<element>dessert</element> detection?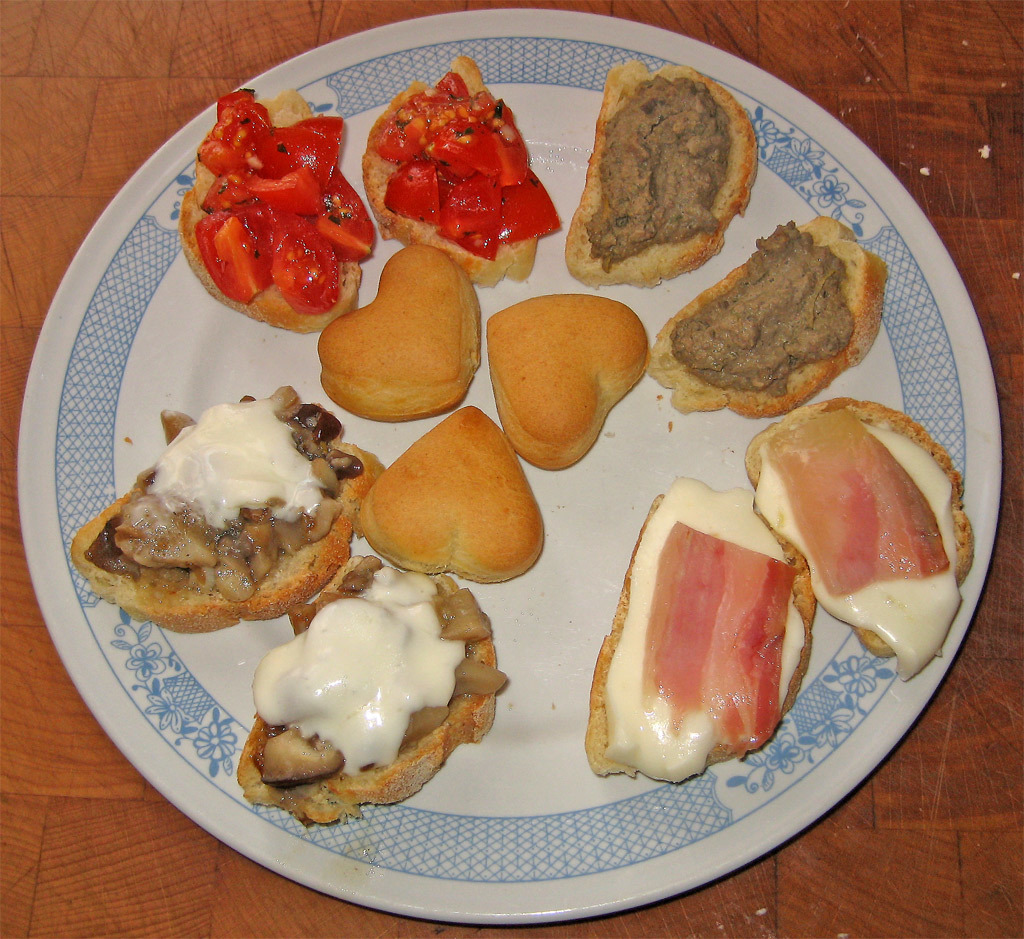
locate(230, 580, 494, 814)
